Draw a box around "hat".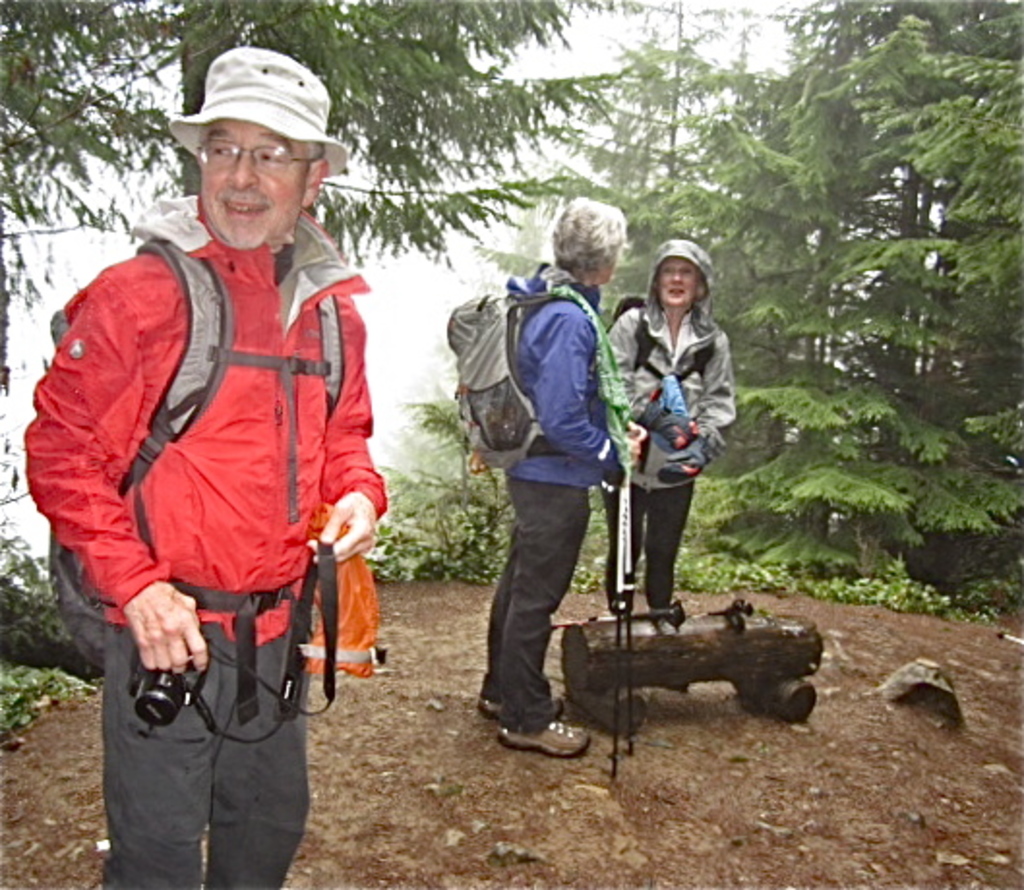
165 44 345 178.
